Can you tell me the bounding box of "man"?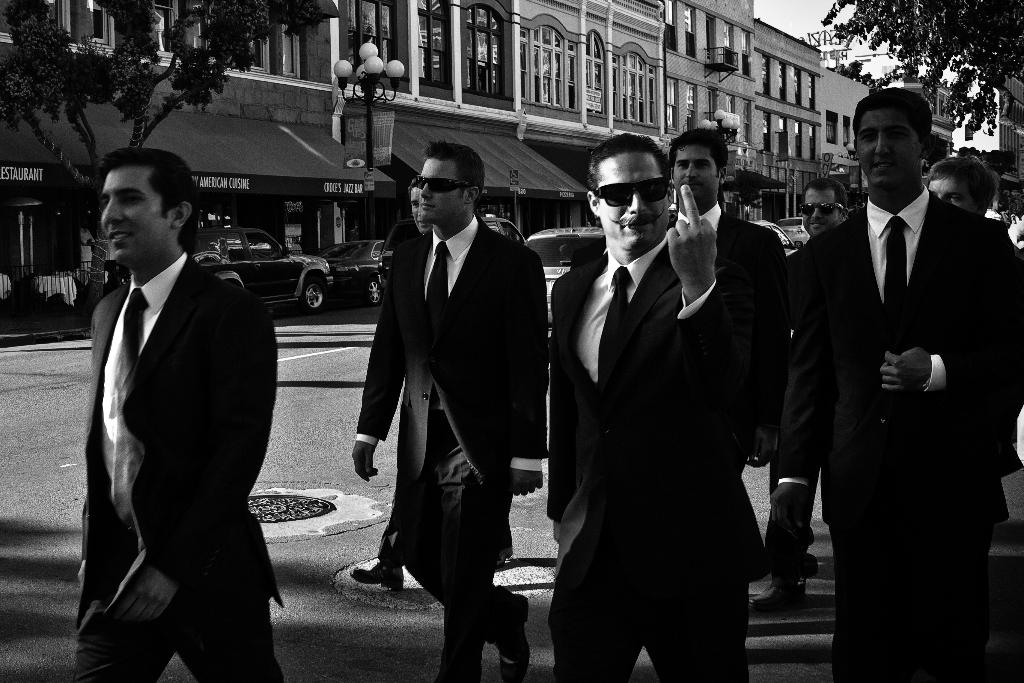
locate(924, 151, 1023, 527).
